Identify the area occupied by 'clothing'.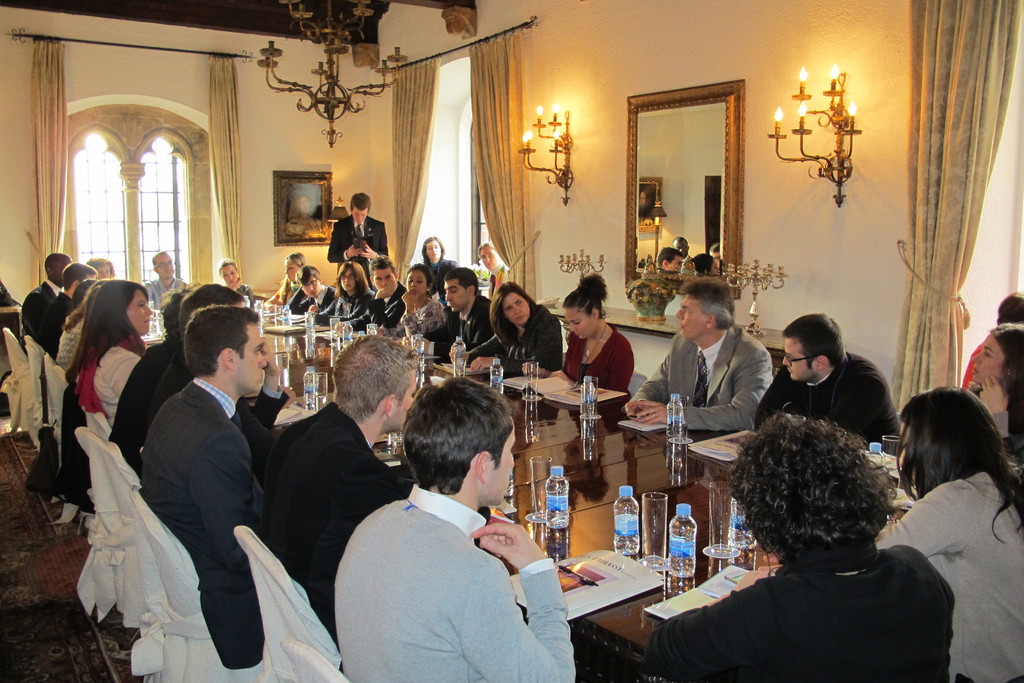
Area: (left=467, top=298, right=564, bottom=374).
